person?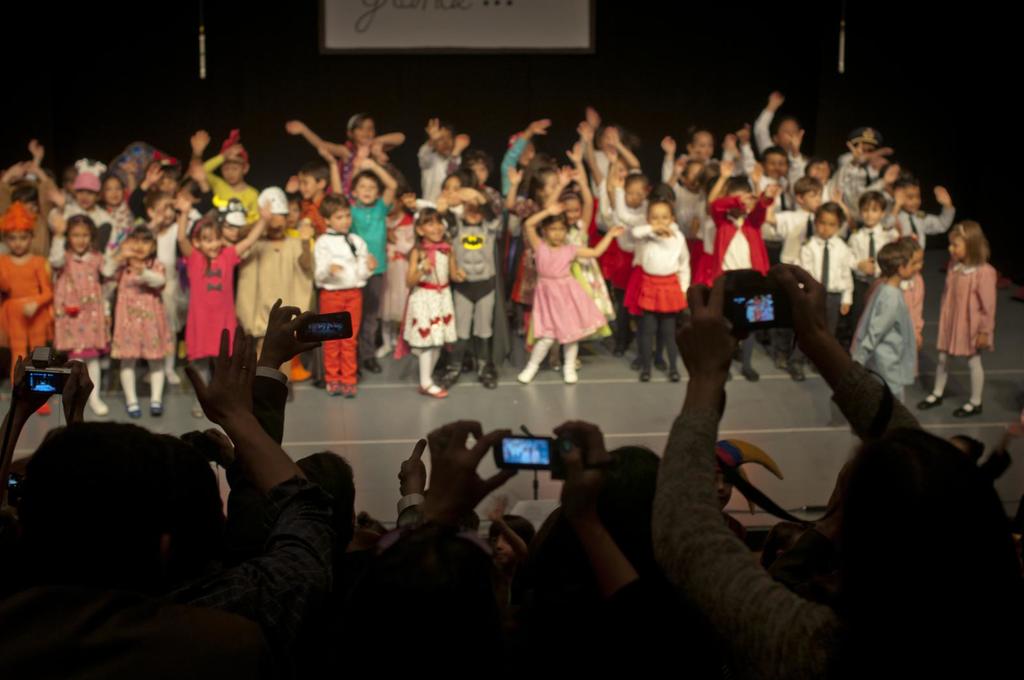
pyautogui.locateOnScreen(285, 196, 298, 232)
